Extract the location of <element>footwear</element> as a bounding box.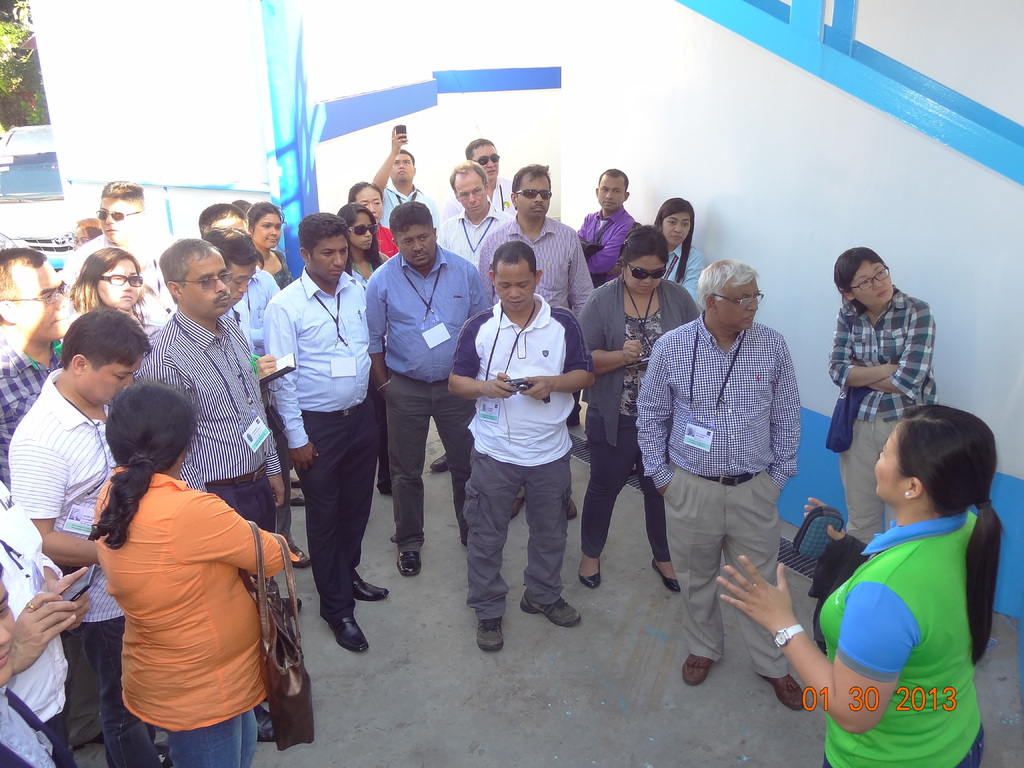
[x1=520, y1=598, x2=580, y2=628].
